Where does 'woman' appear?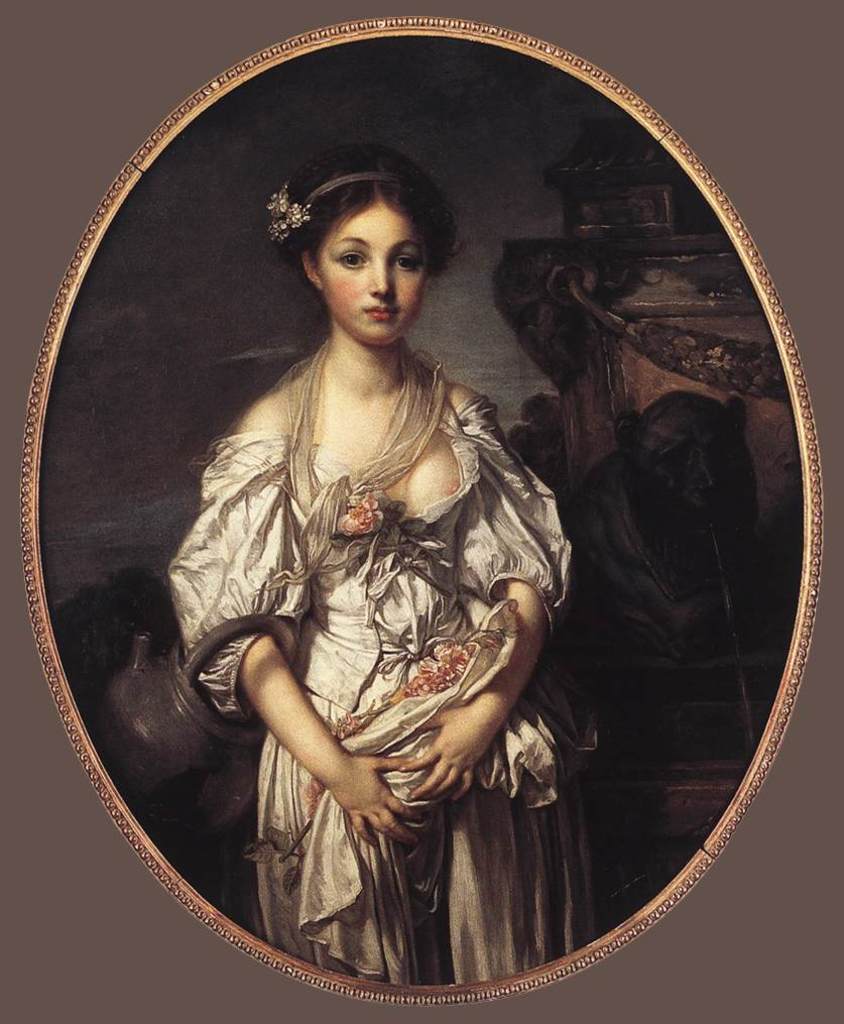
Appears at (left=158, top=145, right=598, bottom=988).
